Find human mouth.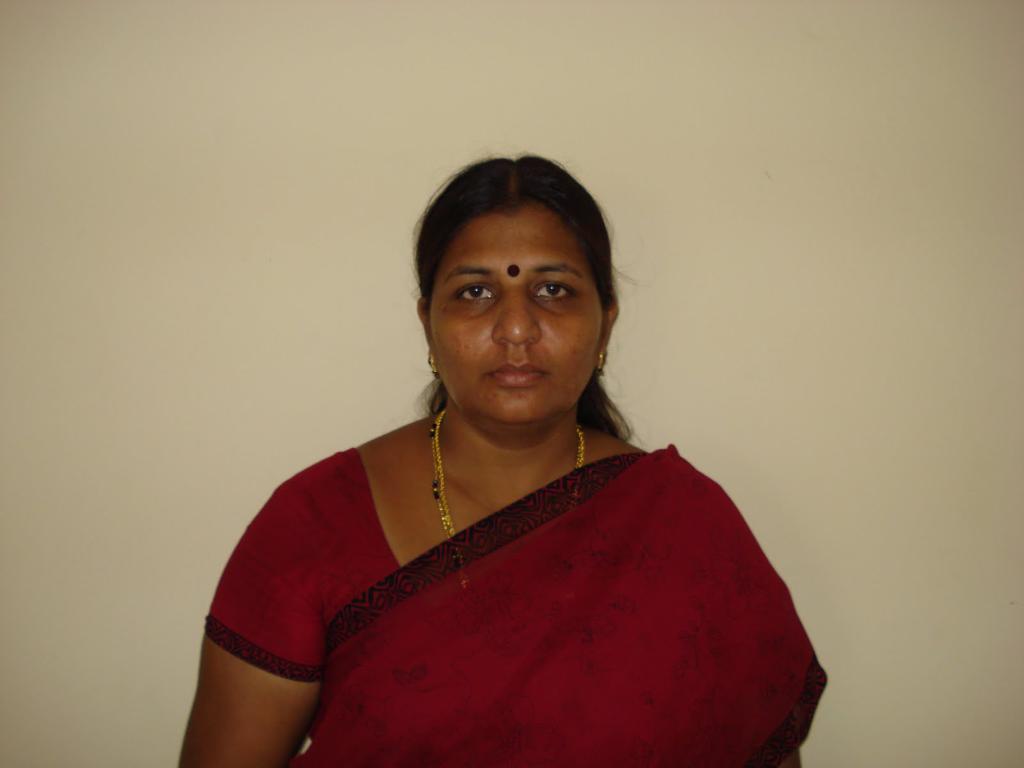
x1=481 y1=355 x2=553 y2=388.
